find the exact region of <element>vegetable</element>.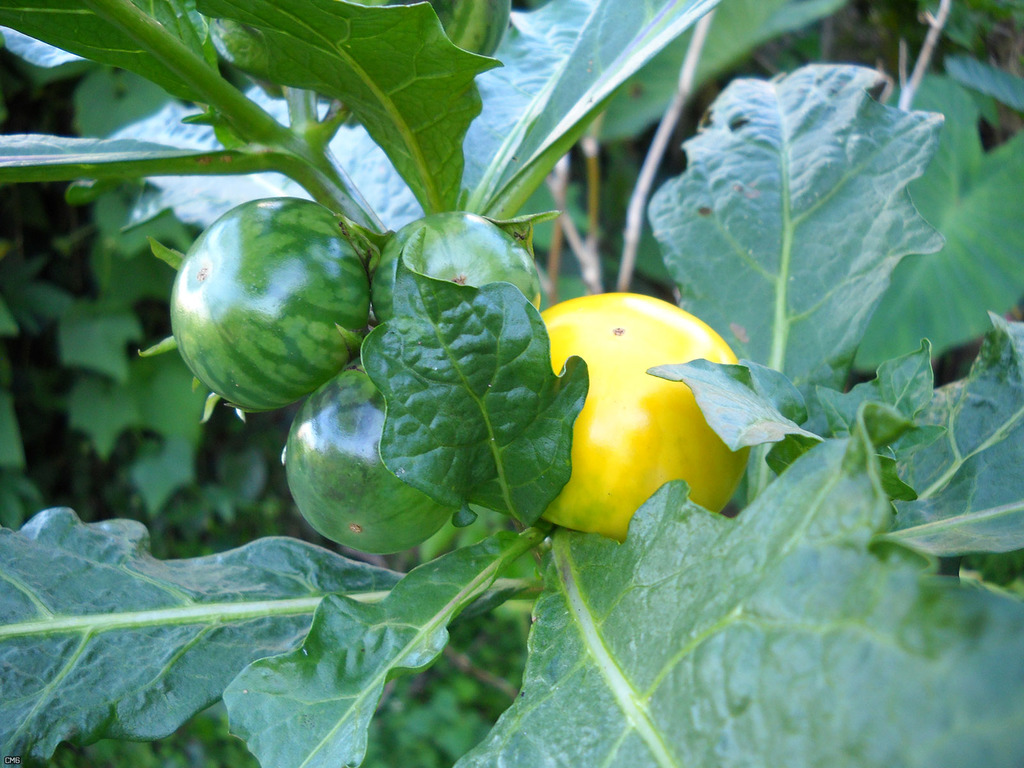
Exact region: region(164, 200, 369, 435).
